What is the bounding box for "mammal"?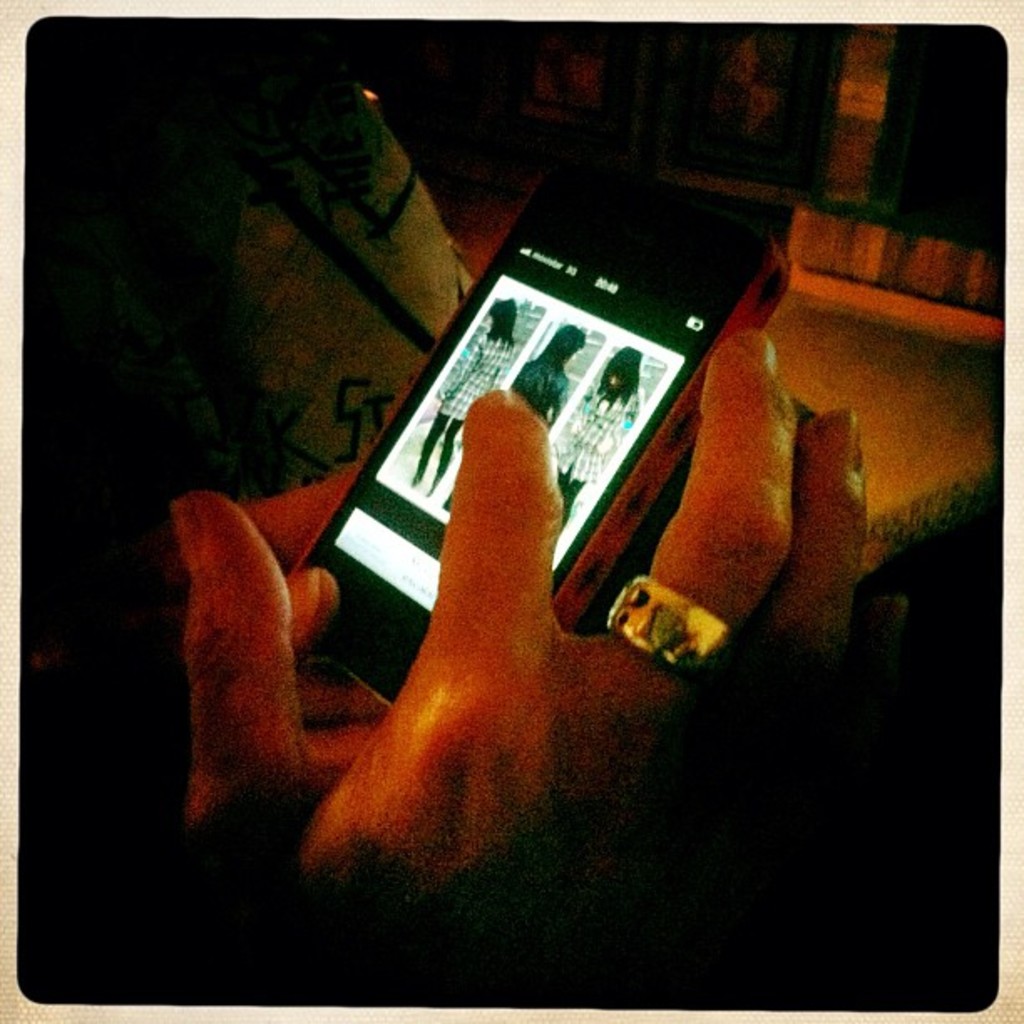
561/340/643/522.
